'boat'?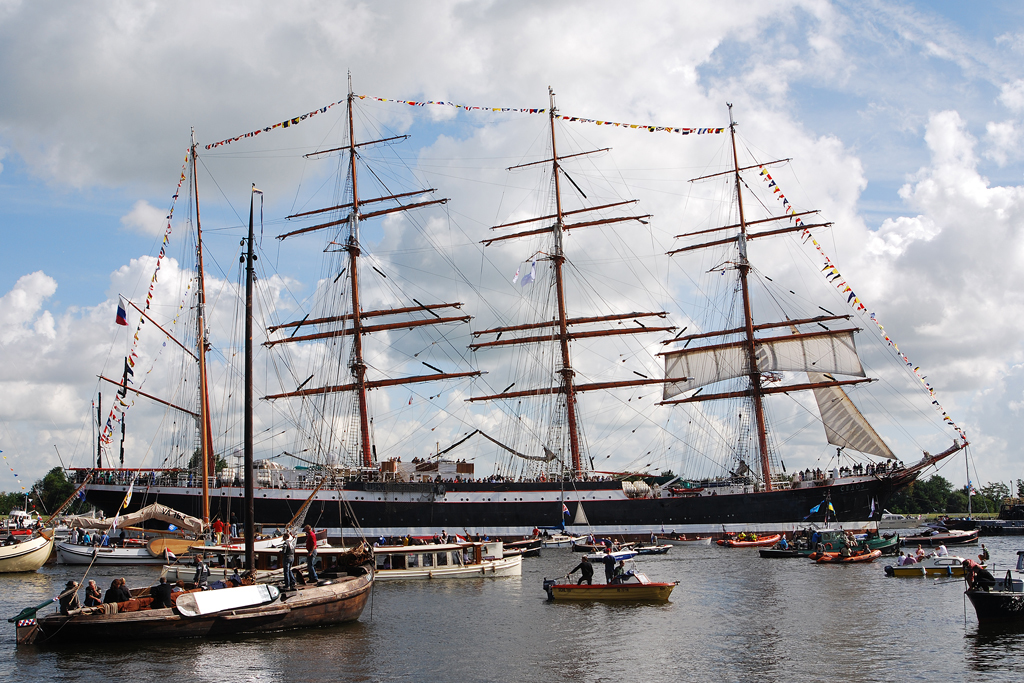
879, 510, 922, 530
